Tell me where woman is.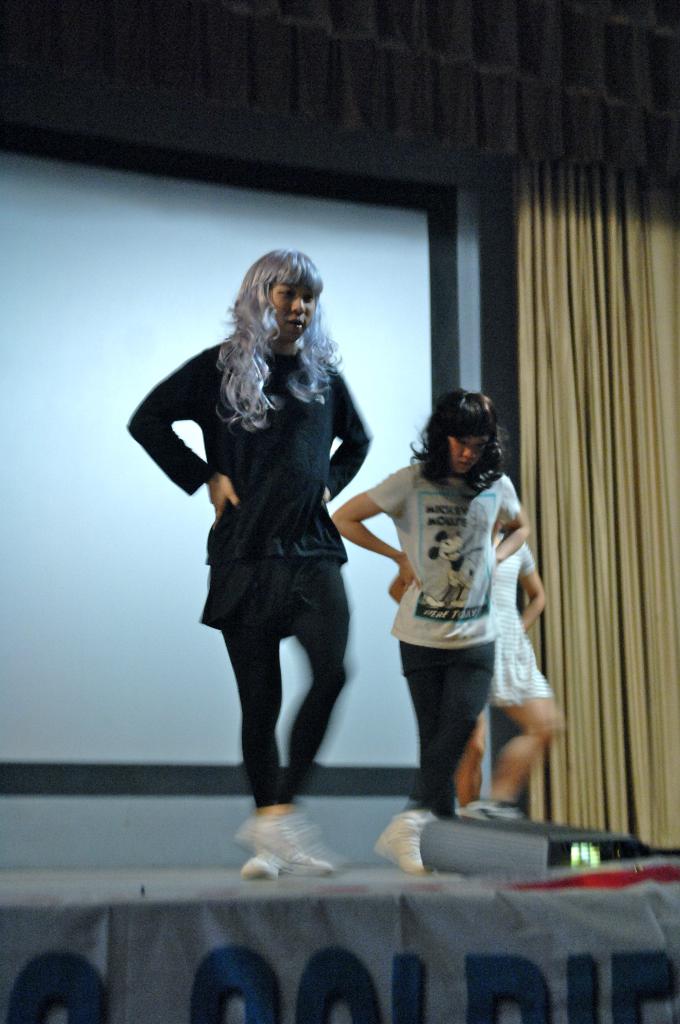
woman is at box=[124, 249, 371, 878].
